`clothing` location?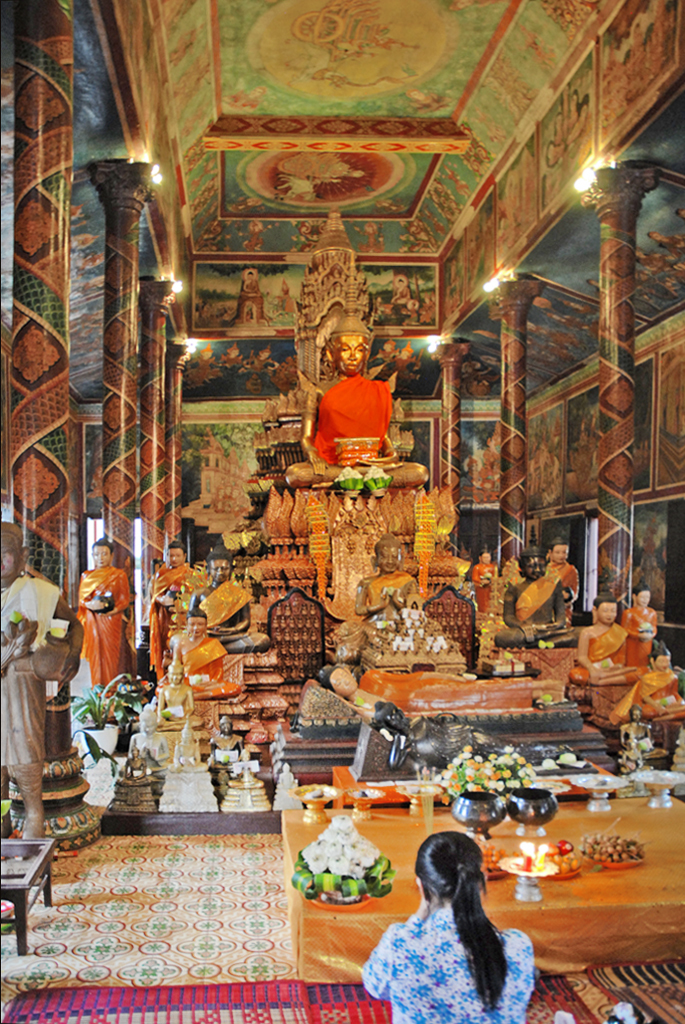
468 562 499 627
